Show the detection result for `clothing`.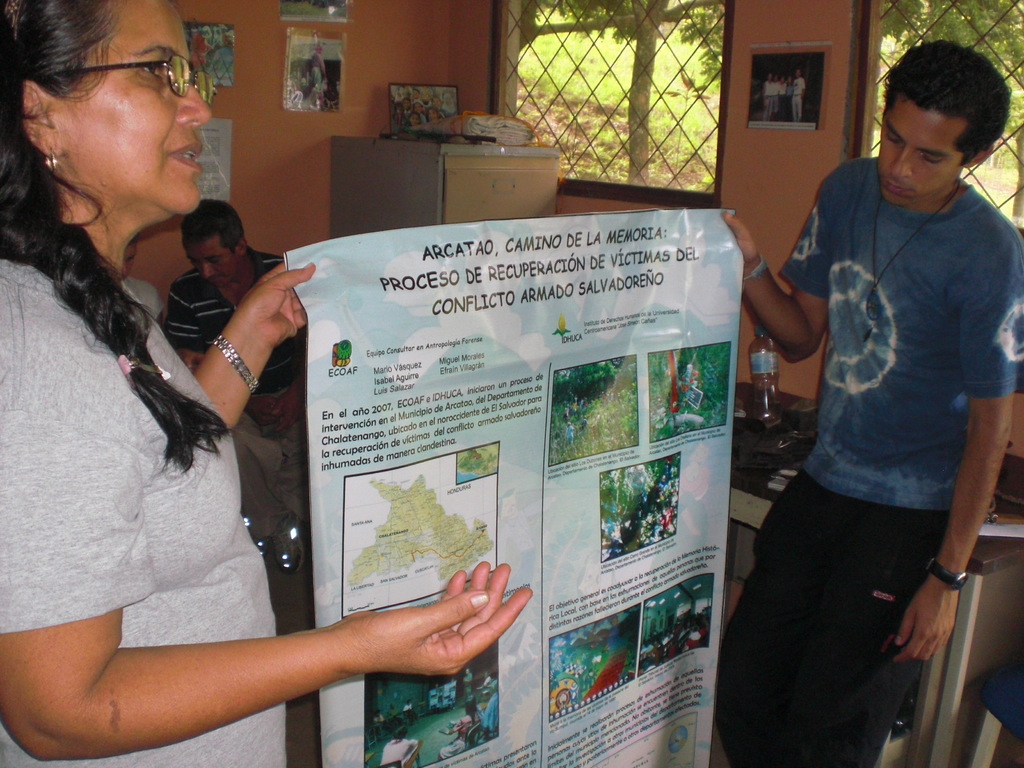
0/257/285/767.
